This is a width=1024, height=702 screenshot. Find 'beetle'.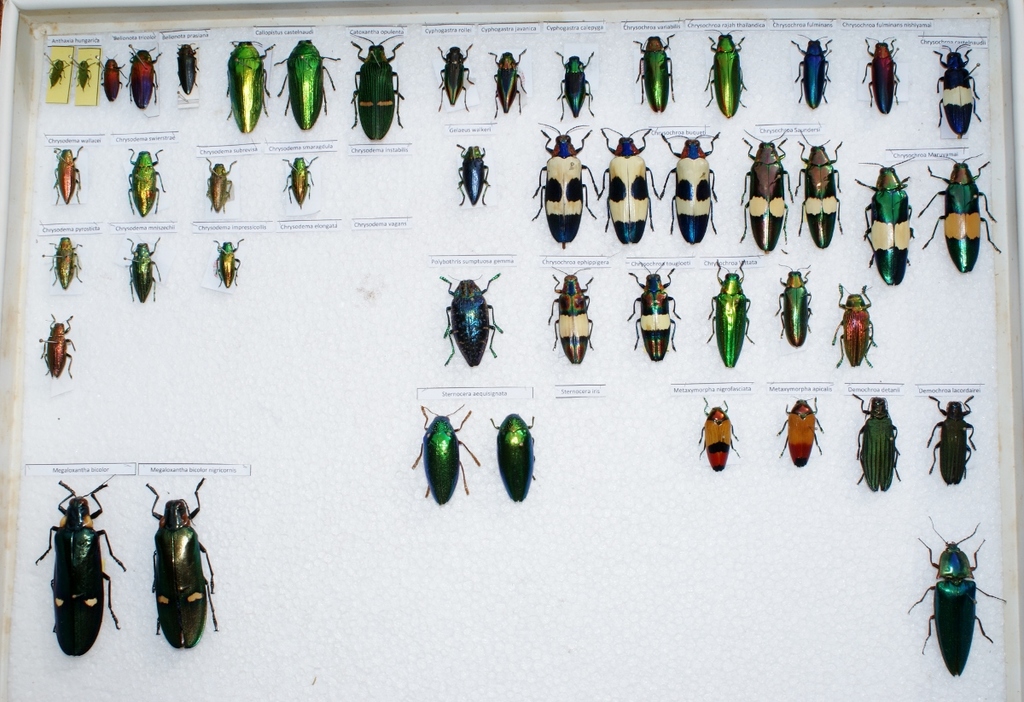
Bounding box: 837 280 885 366.
